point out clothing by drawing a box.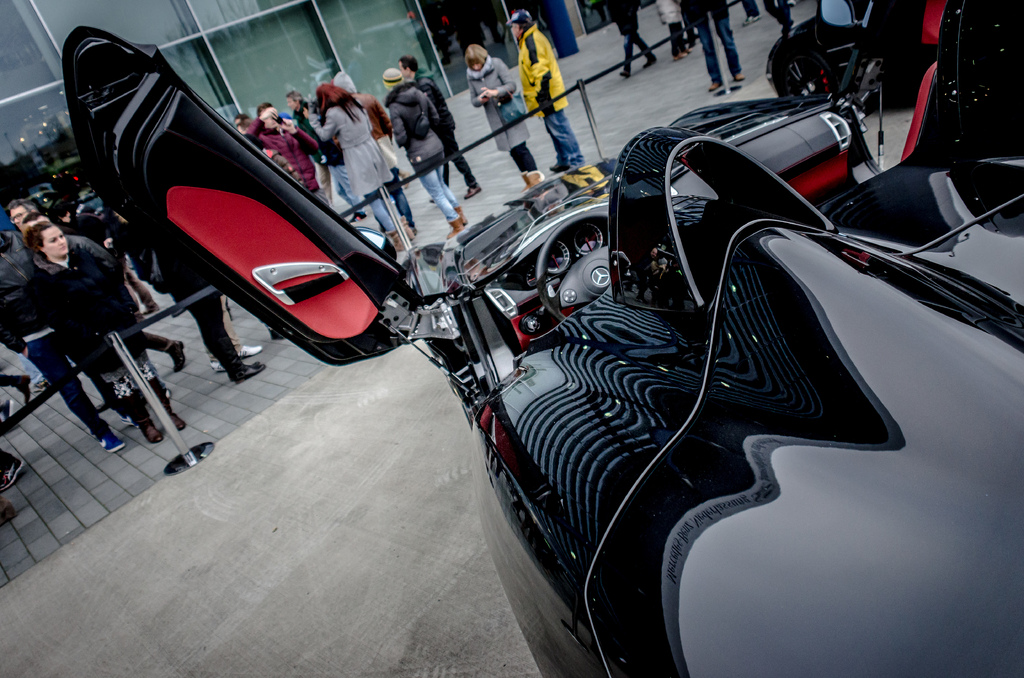
470 54 543 169.
